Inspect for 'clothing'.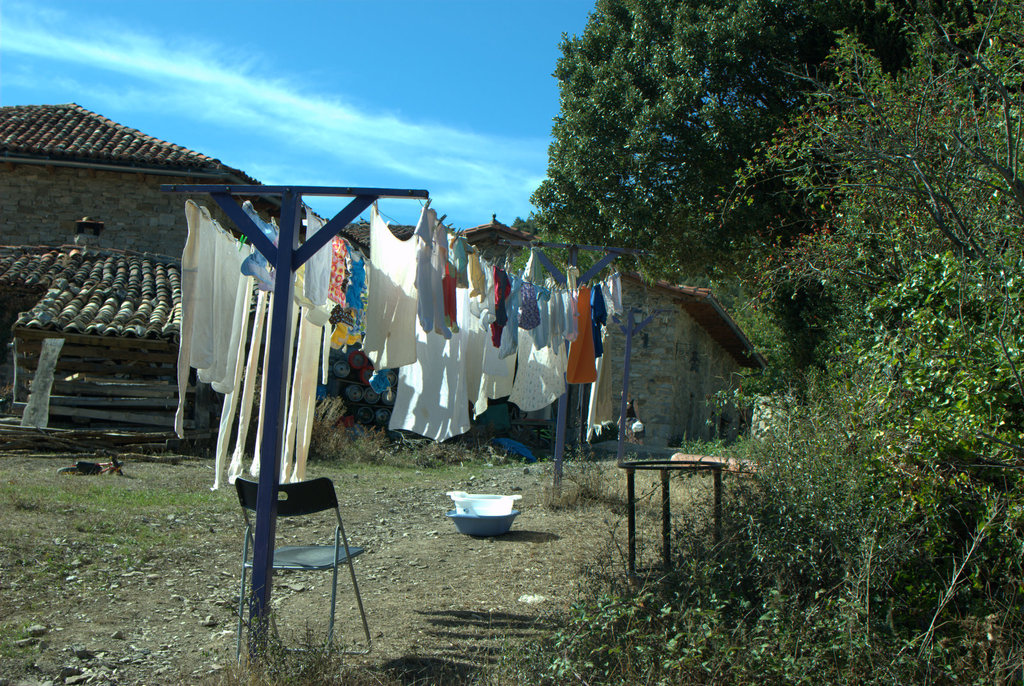
Inspection: 473:323:525:428.
